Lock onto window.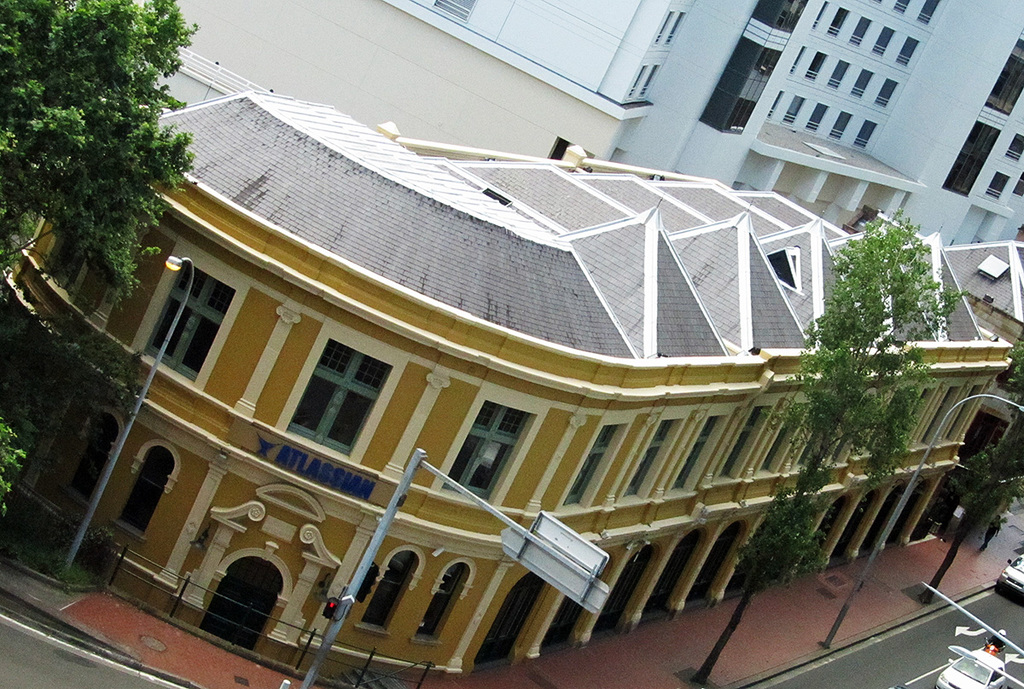
Locked: [left=137, top=268, right=237, bottom=385].
